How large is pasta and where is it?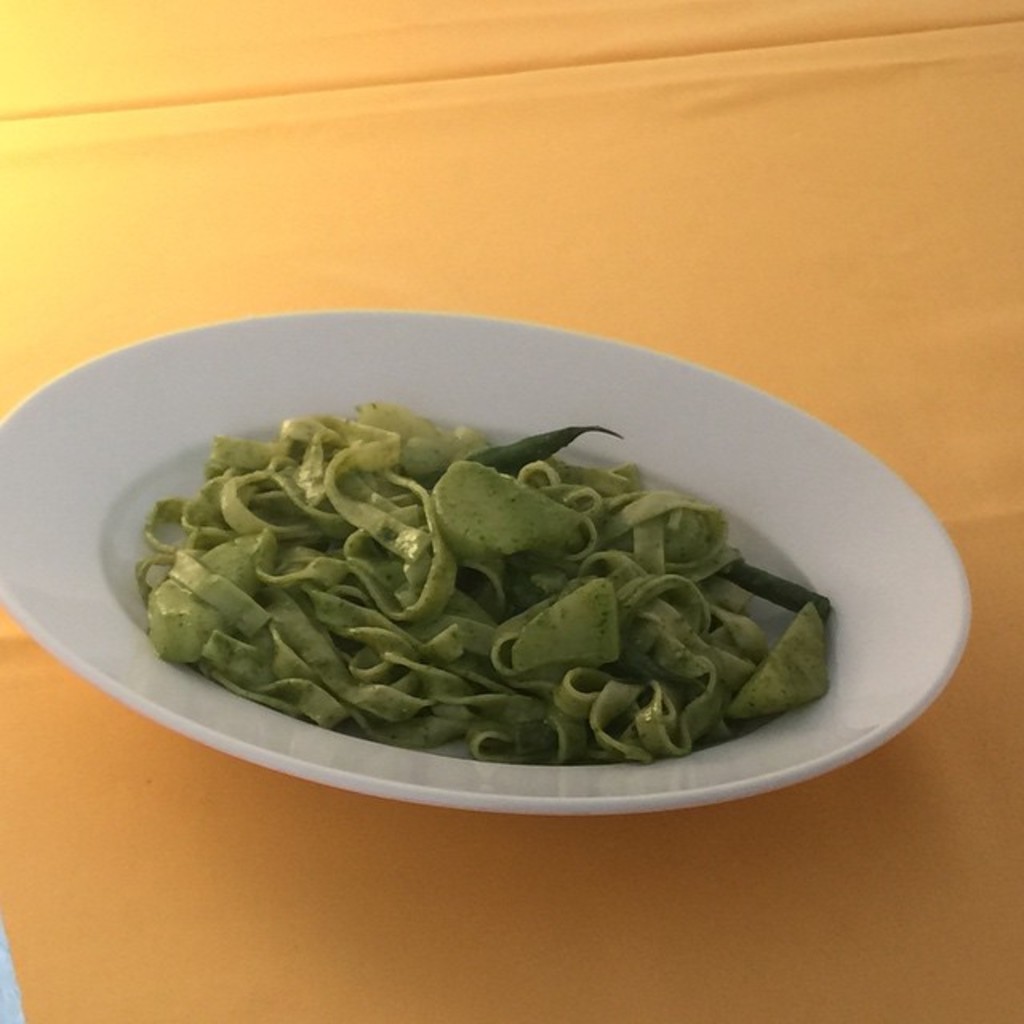
Bounding box: [130, 386, 776, 750].
